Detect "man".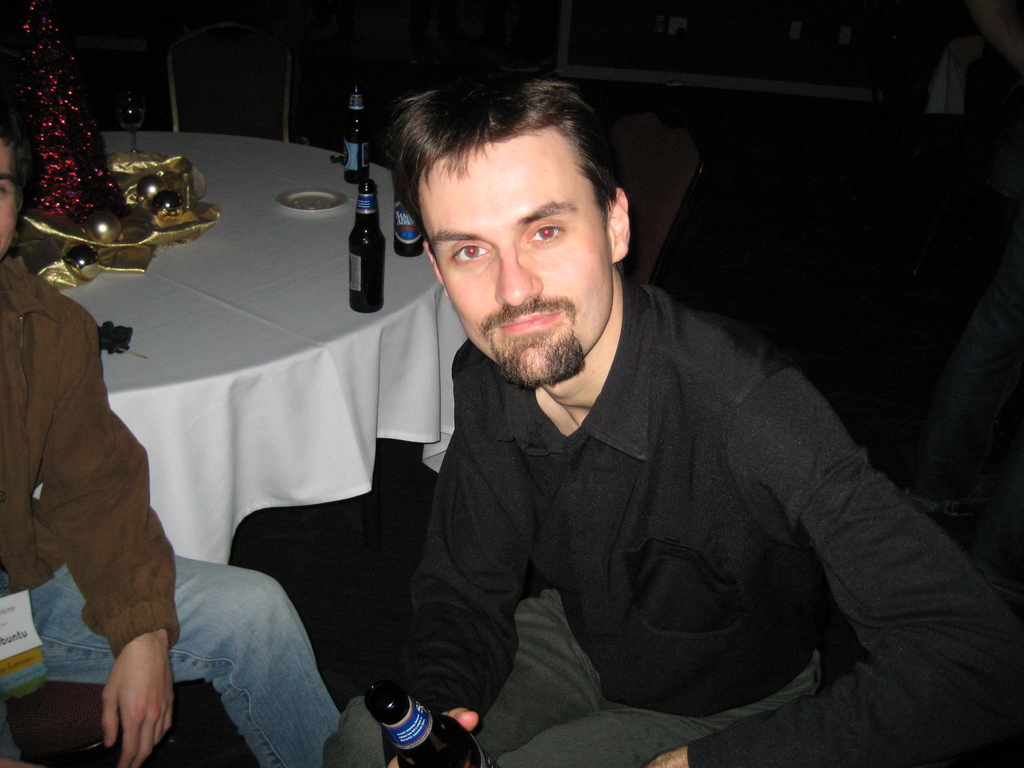
Detected at <bbox>0, 112, 360, 767</bbox>.
